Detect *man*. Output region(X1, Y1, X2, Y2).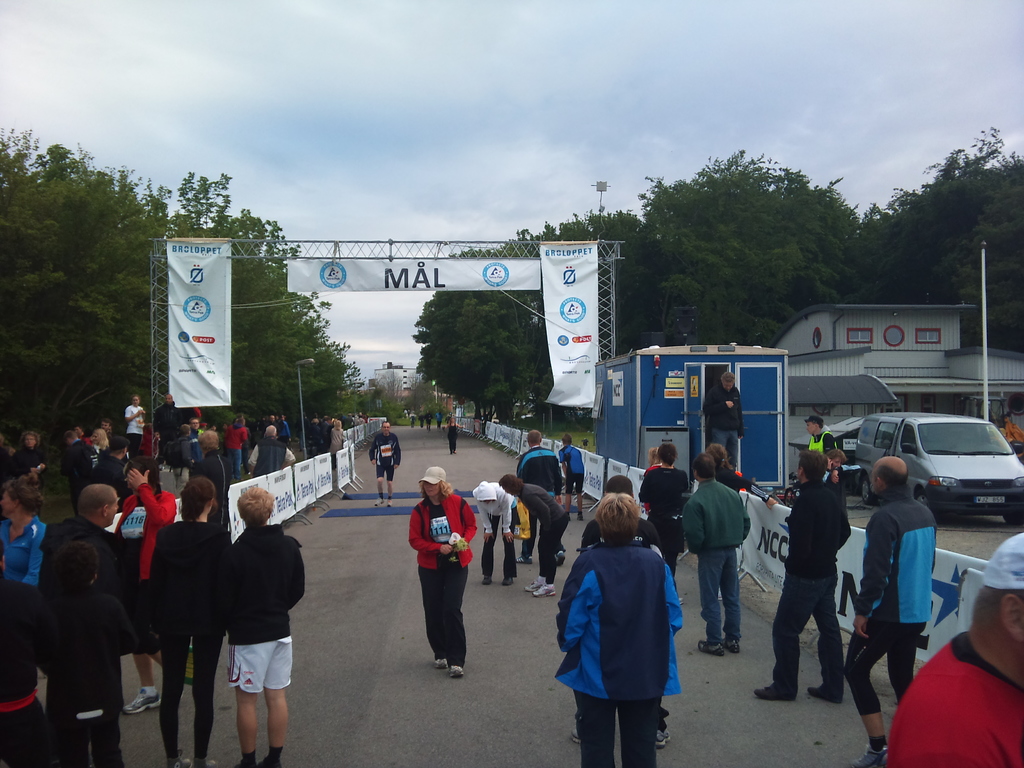
region(746, 431, 852, 712).
